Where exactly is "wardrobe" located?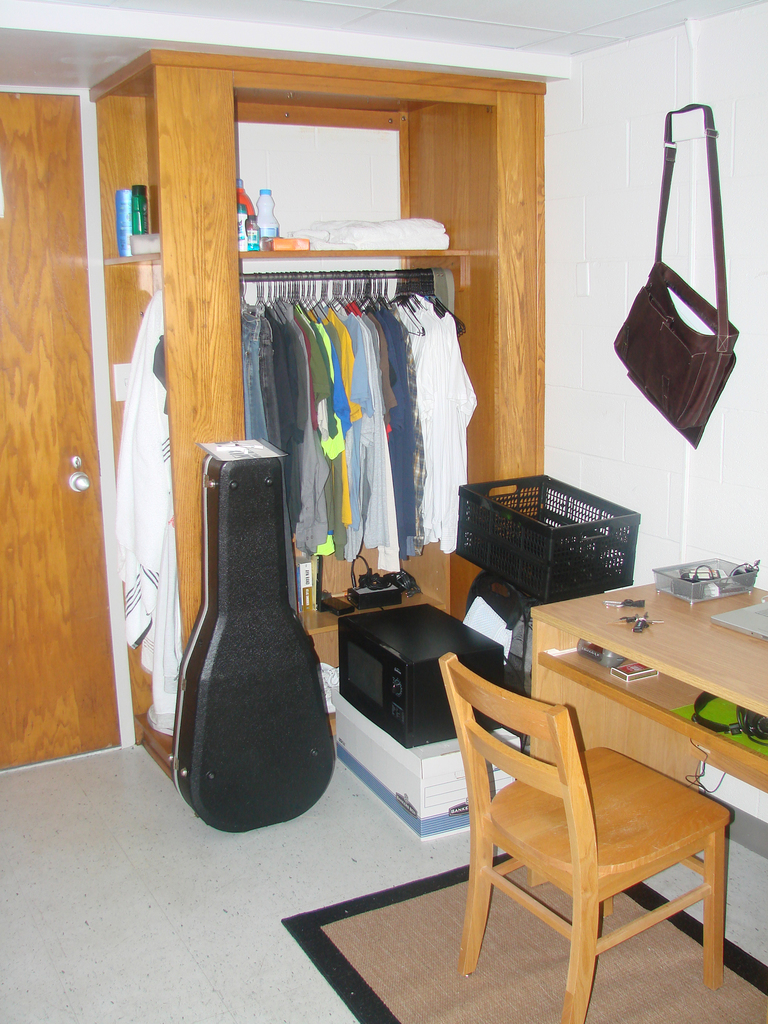
Its bounding box is <region>79, 44, 565, 793</region>.
